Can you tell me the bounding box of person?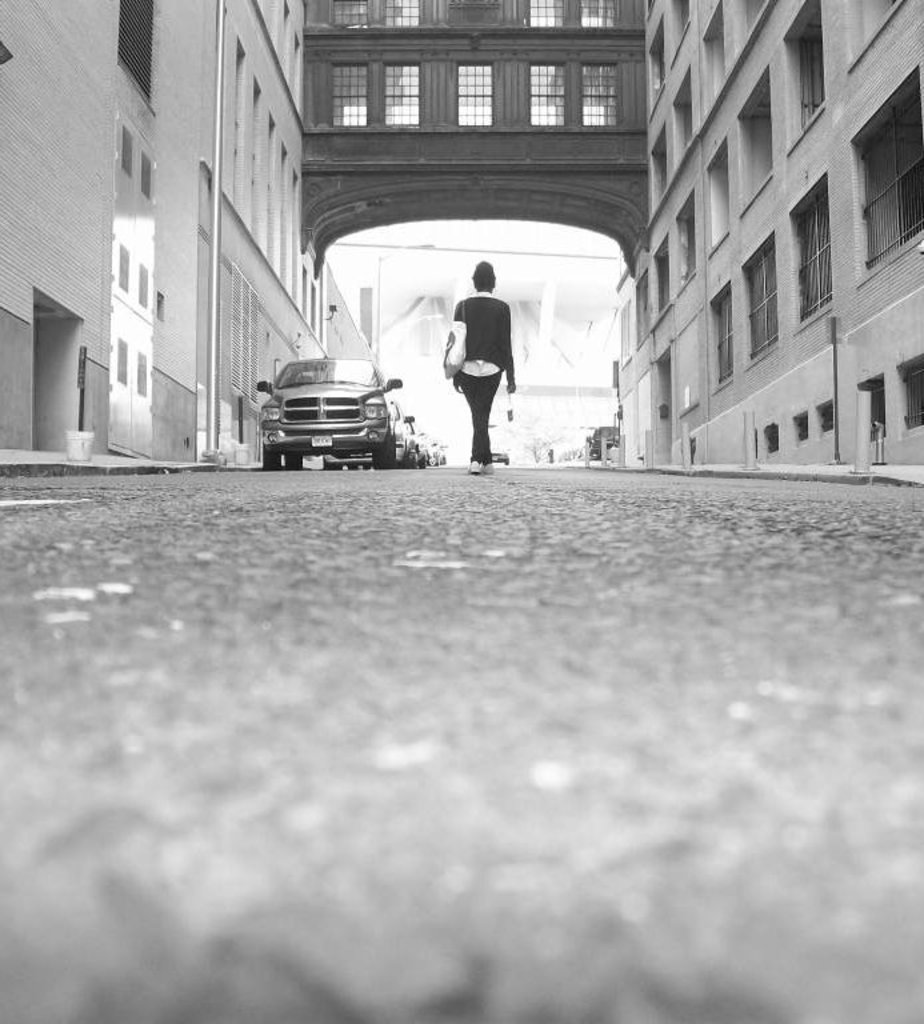
x1=452 y1=263 x2=515 y2=475.
